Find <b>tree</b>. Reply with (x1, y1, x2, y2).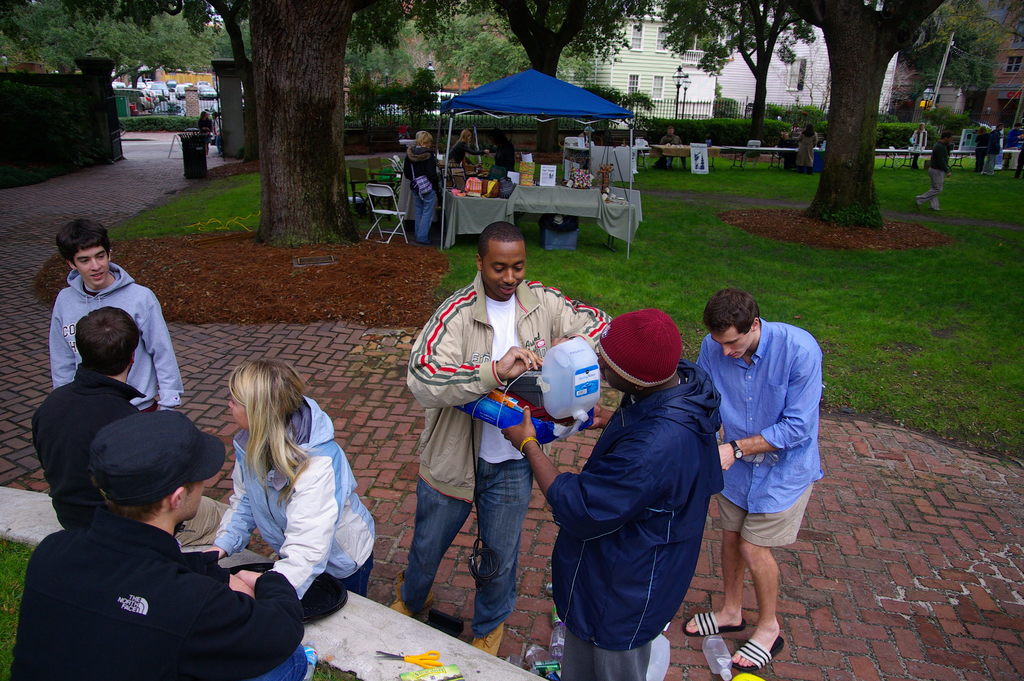
(653, 0, 814, 125).
